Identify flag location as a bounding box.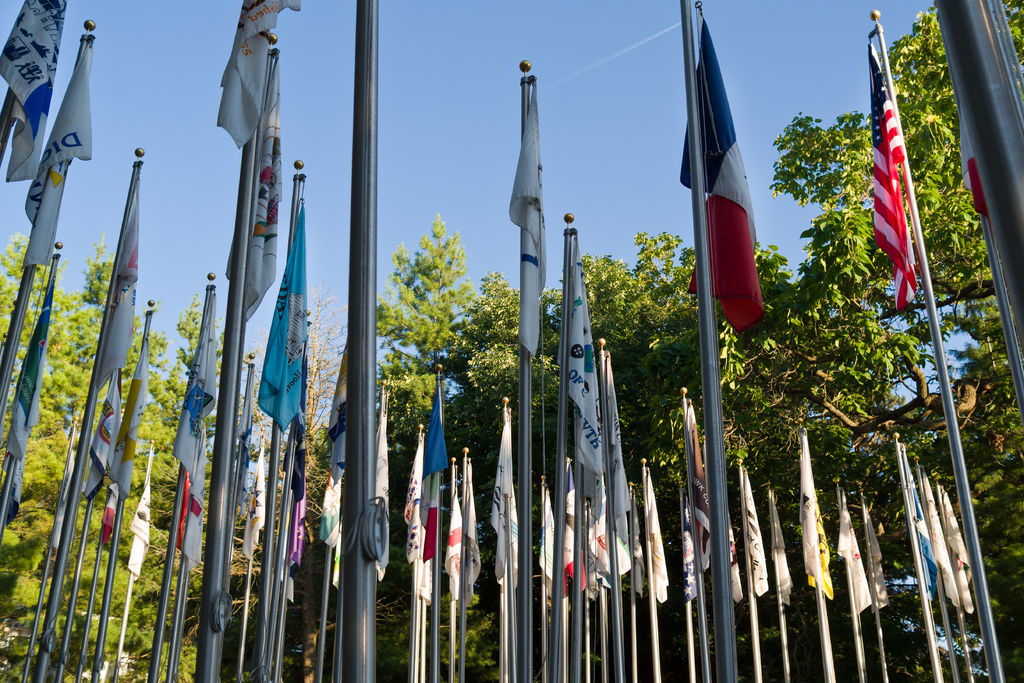
[left=685, top=388, right=714, bottom=570].
